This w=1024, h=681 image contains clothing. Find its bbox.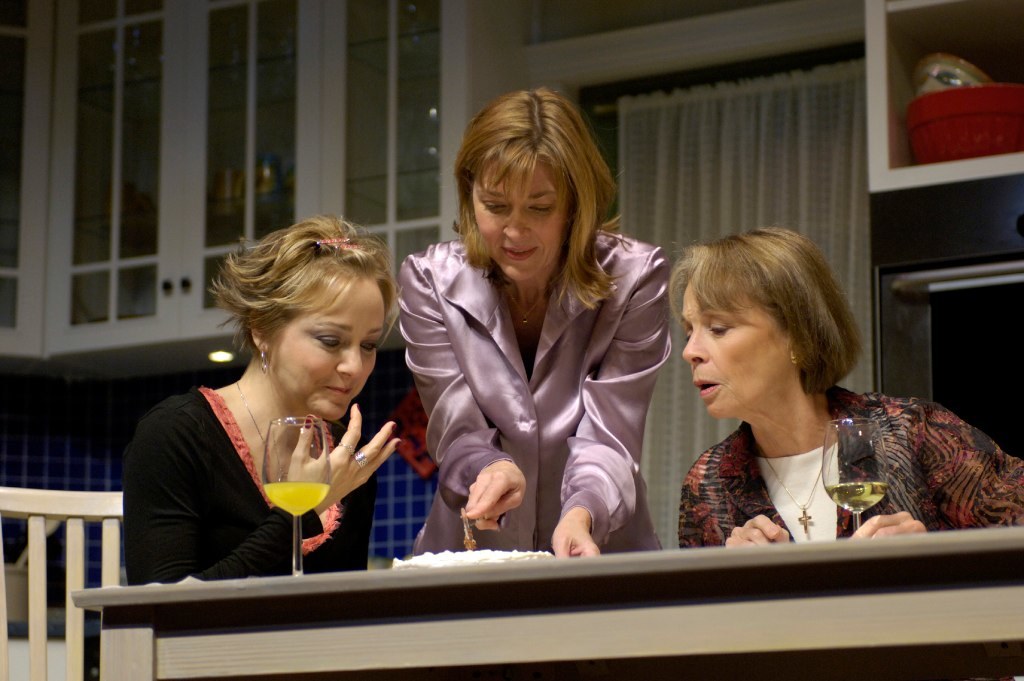
[678, 379, 1023, 542].
